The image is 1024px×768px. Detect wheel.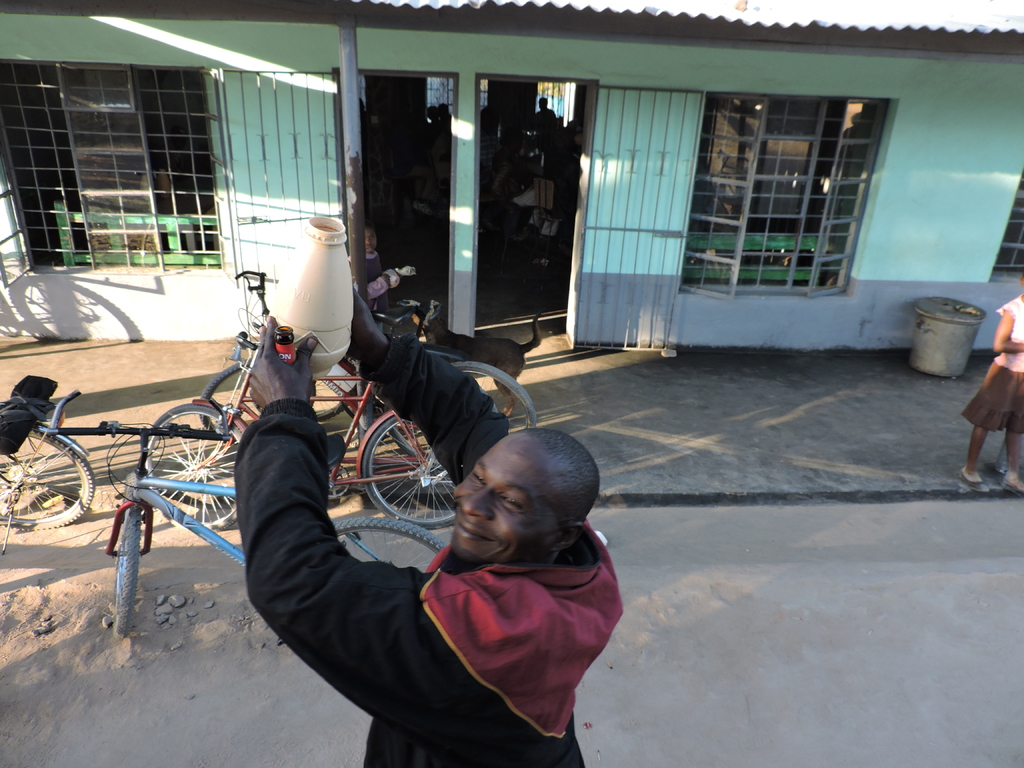
Detection: left=363, top=417, right=454, bottom=529.
